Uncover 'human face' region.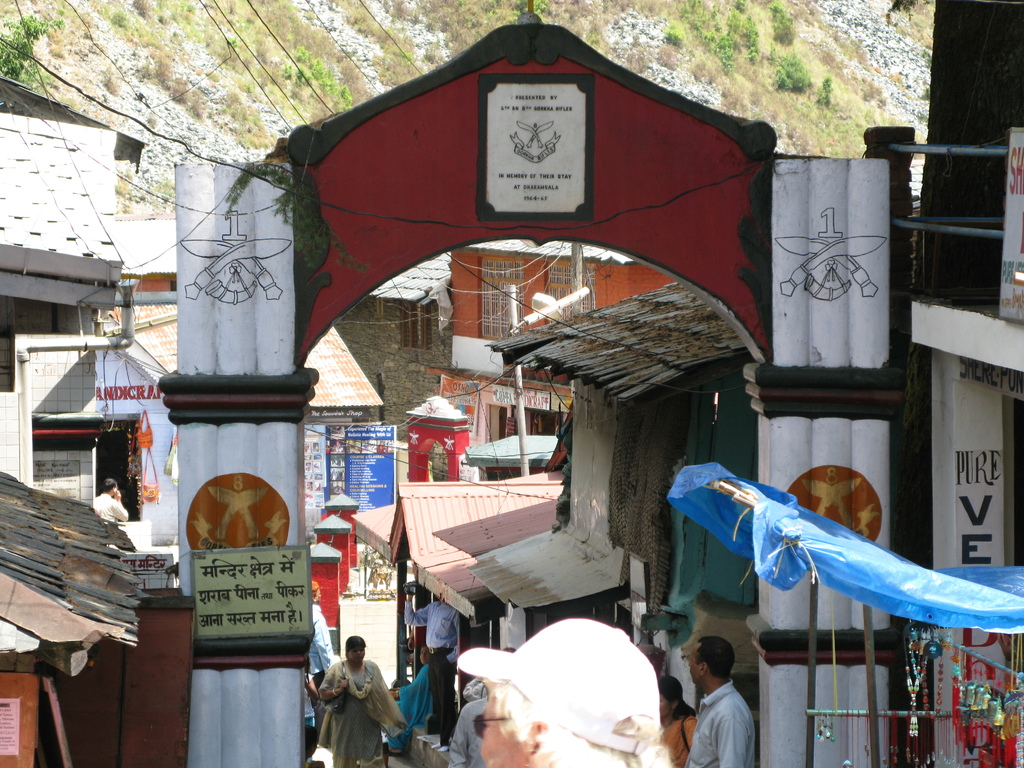
Uncovered: bbox(689, 638, 701, 680).
